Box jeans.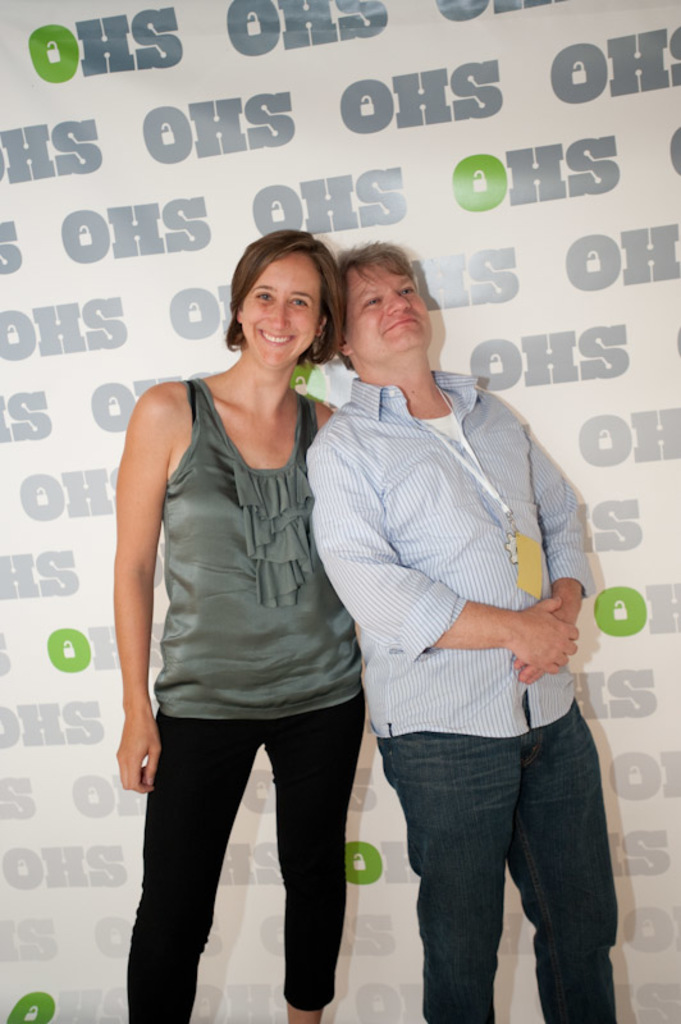
region(348, 705, 620, 1023).
